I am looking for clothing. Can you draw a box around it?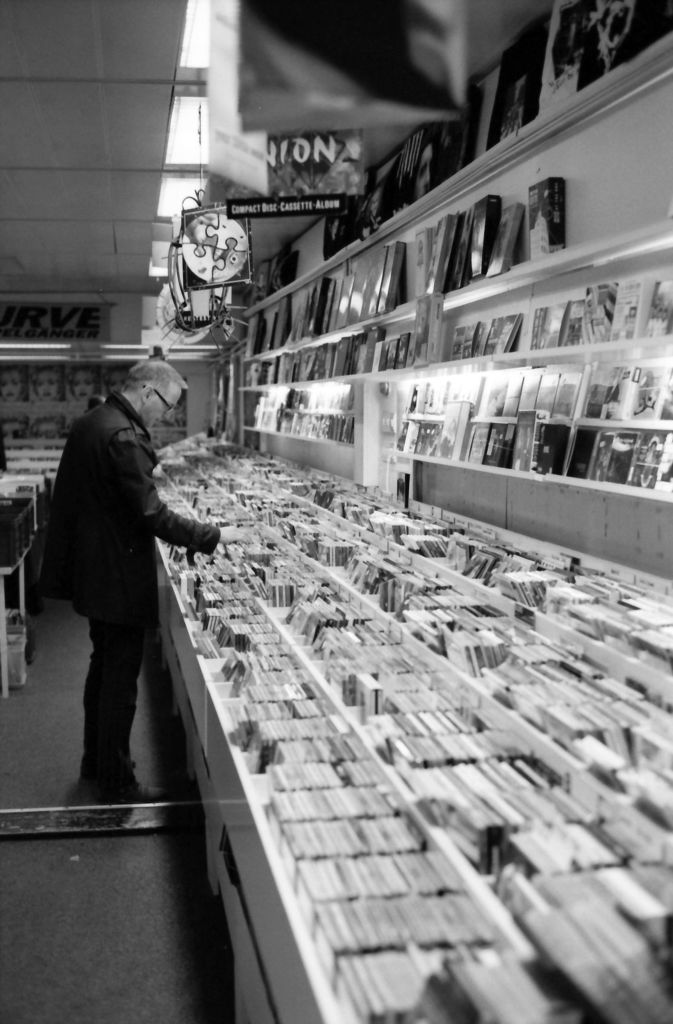
Sure, the bounding box is (22, 386, 225, 790).
